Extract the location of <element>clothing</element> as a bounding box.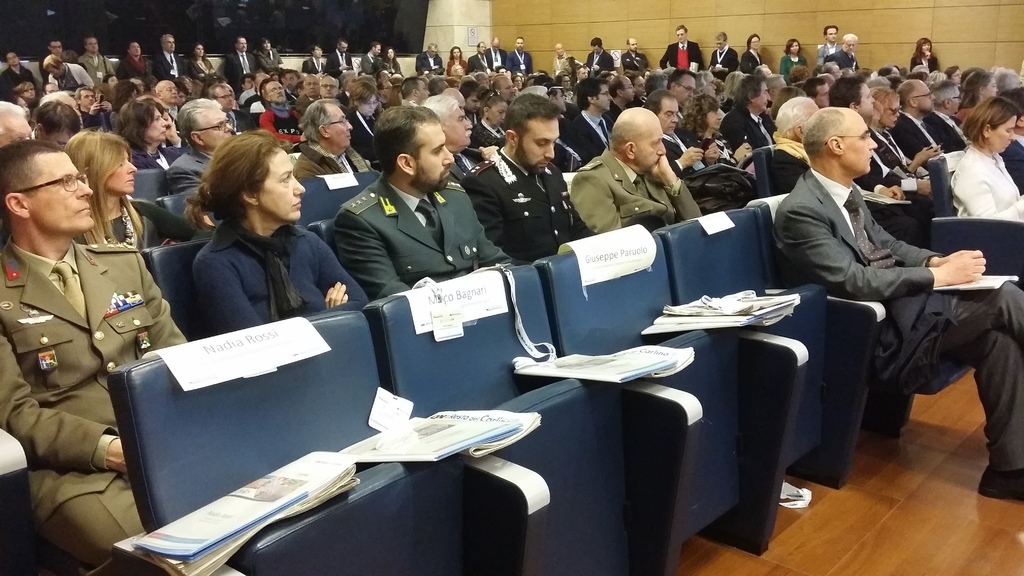
region(995, 125, 1023, 195).
